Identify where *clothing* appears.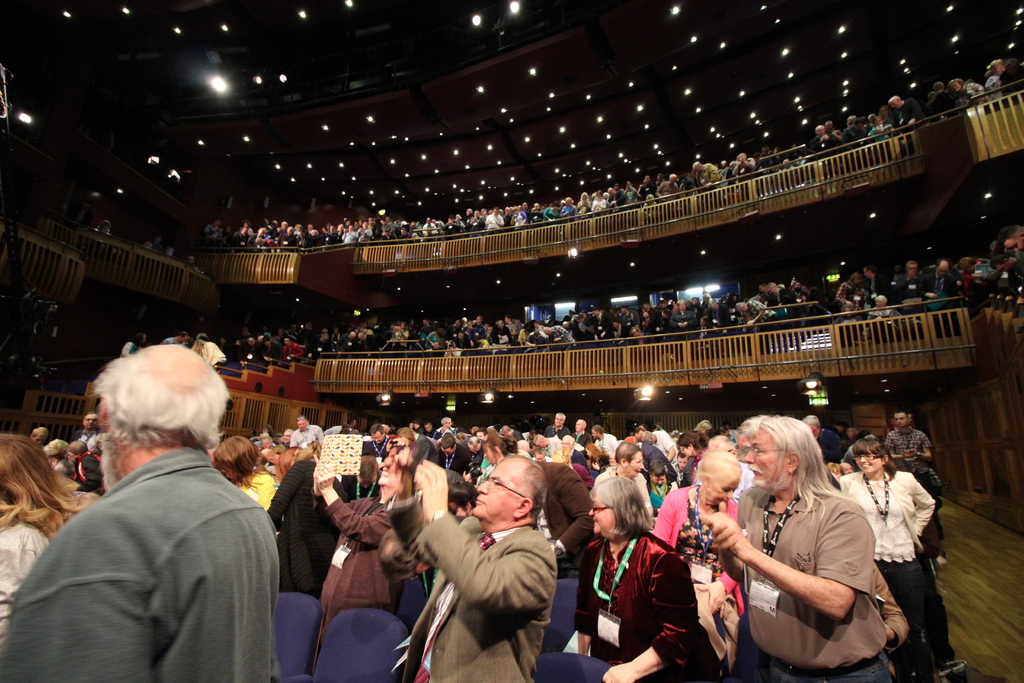
Appears at Rect(409, 501, 560, 682).
